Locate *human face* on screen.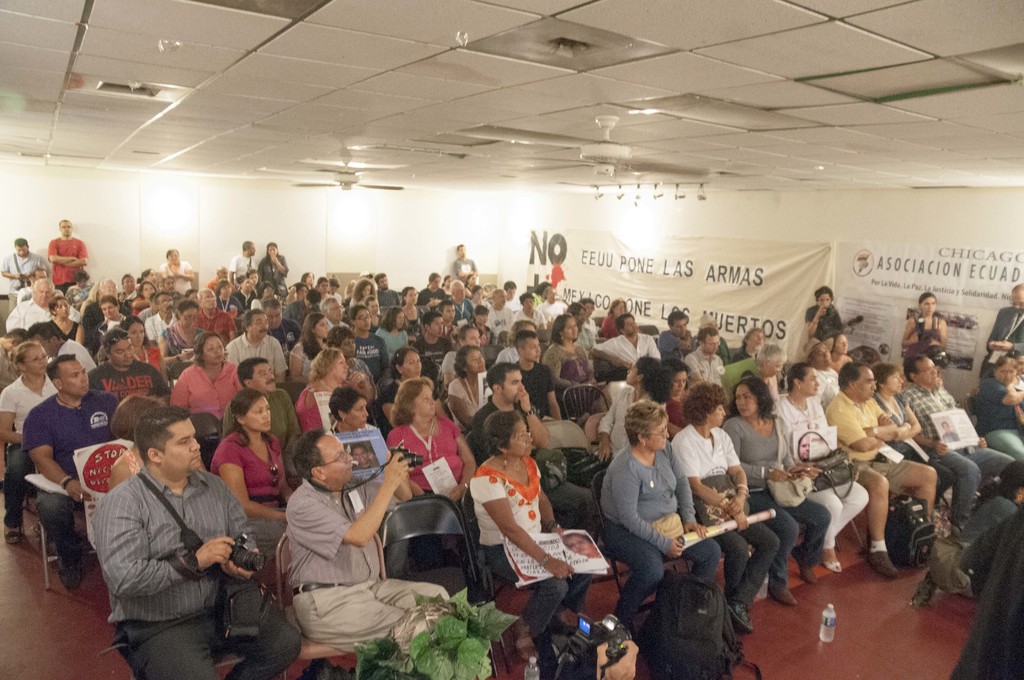
On screen at BBox(760, 359, 785, 380).
